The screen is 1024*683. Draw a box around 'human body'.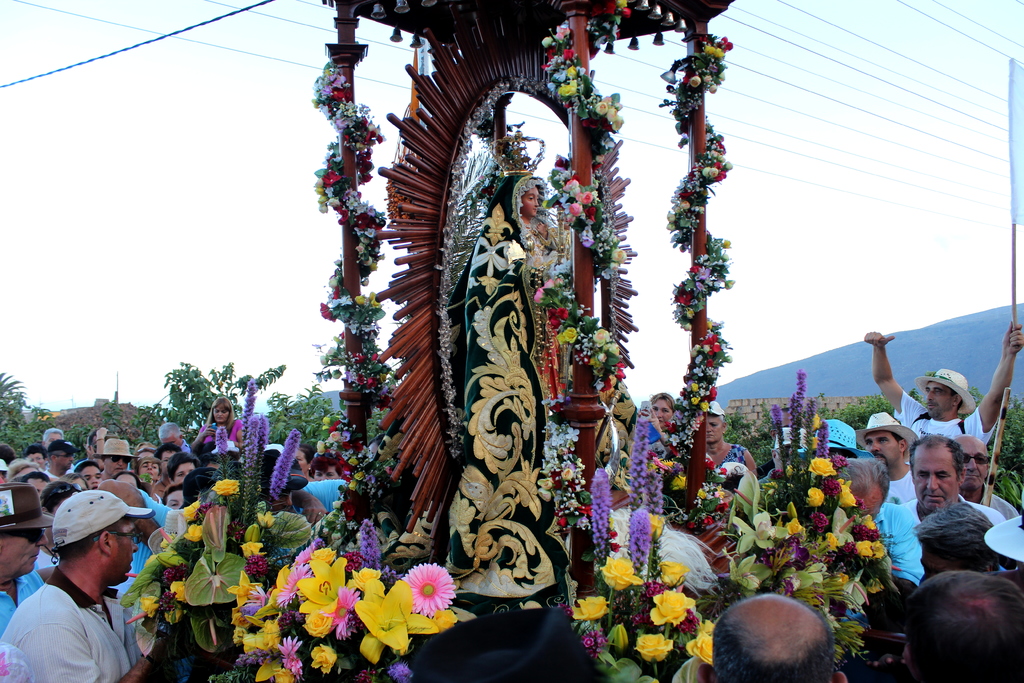
(136,443,175,473).
